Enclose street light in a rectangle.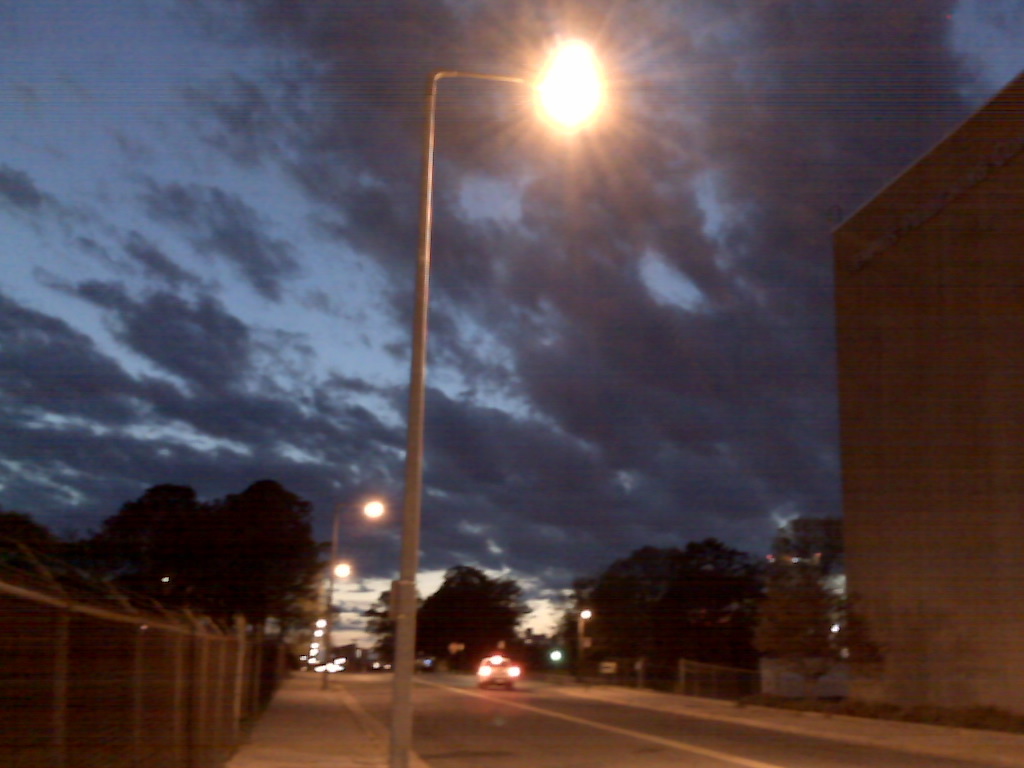
l=385, t=32, r=614, b=766.
